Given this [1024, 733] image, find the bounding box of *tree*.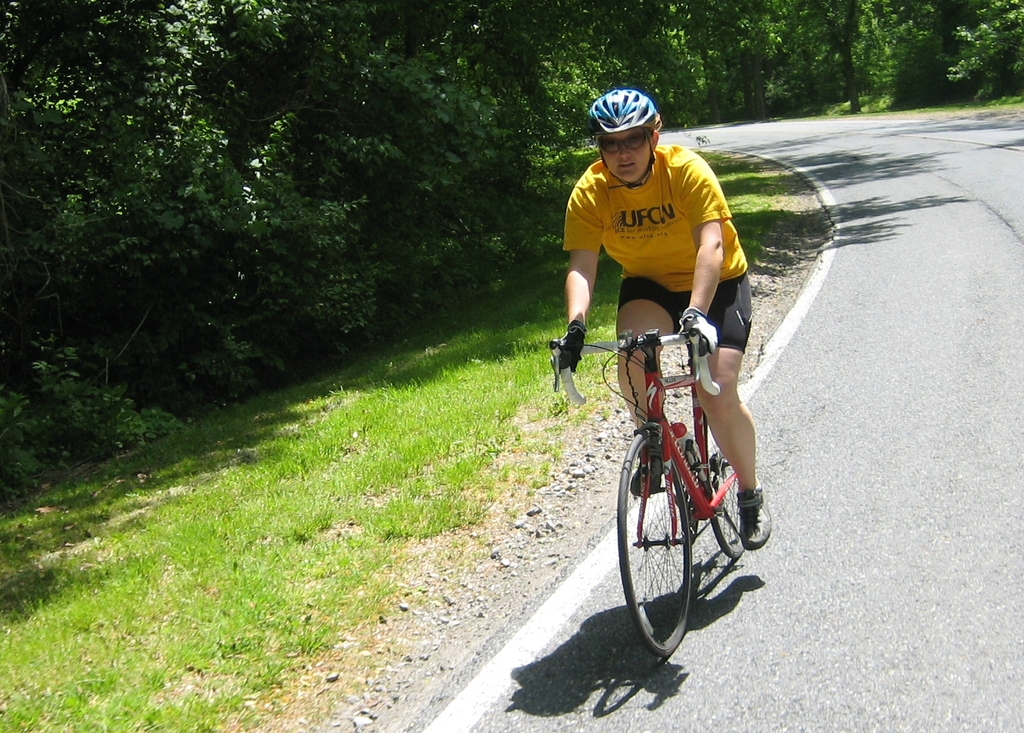
[898, 0, 1023, 104].
